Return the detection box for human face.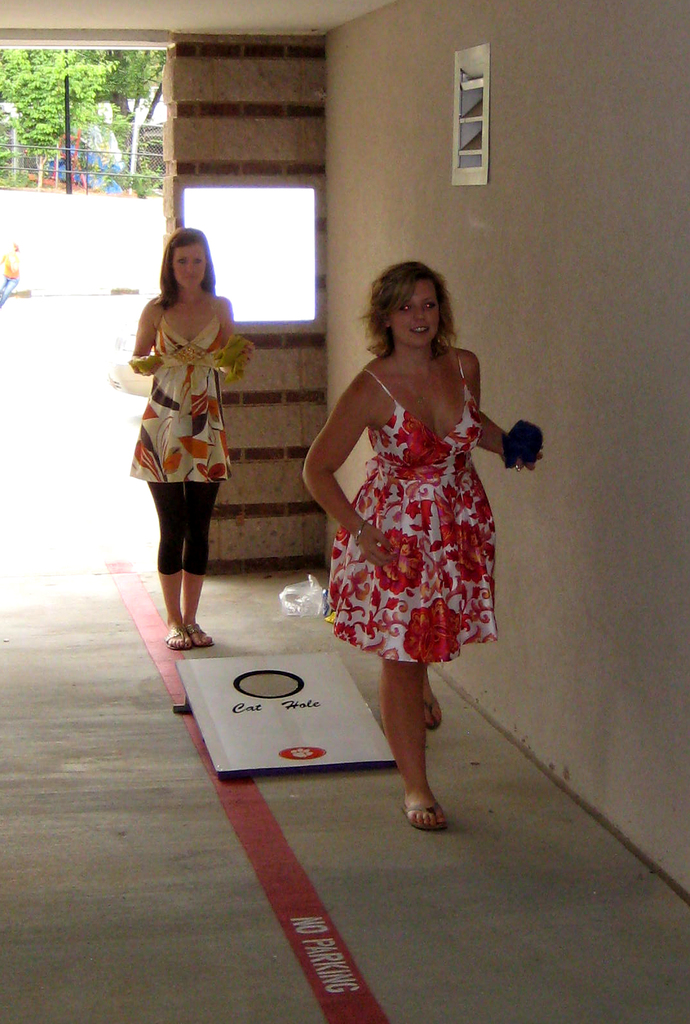
pyautogui.locateOnScreen(174, 240, 209, 290).
